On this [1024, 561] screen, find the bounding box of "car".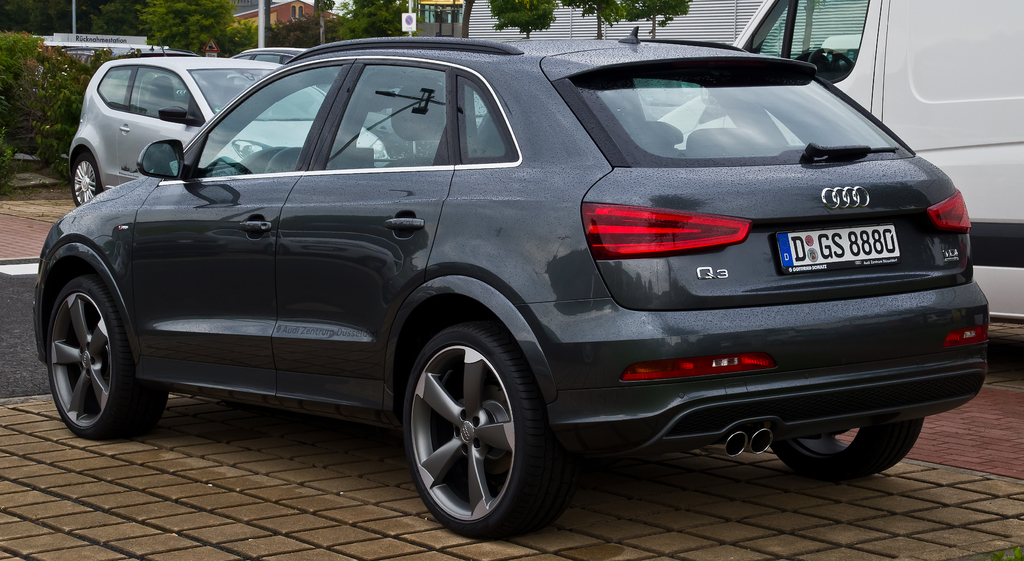
Bounding box: (x1=33, y1=37, x2=988, y2=515).
